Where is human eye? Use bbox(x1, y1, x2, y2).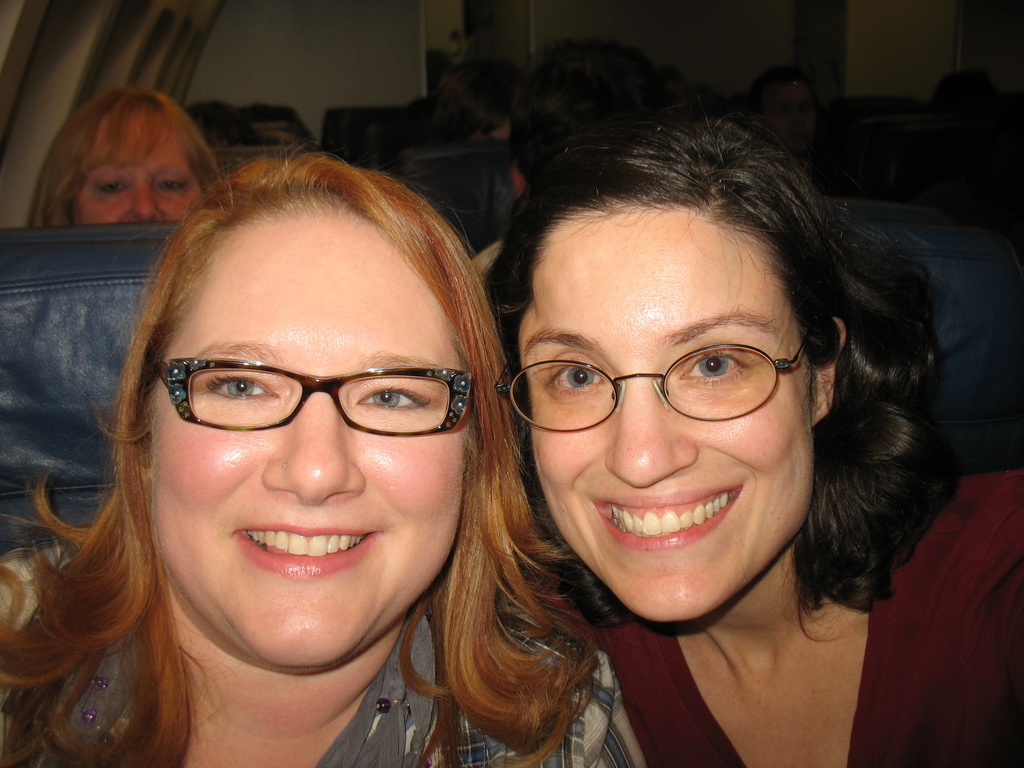
bbox(547, 356, 611, 397).
